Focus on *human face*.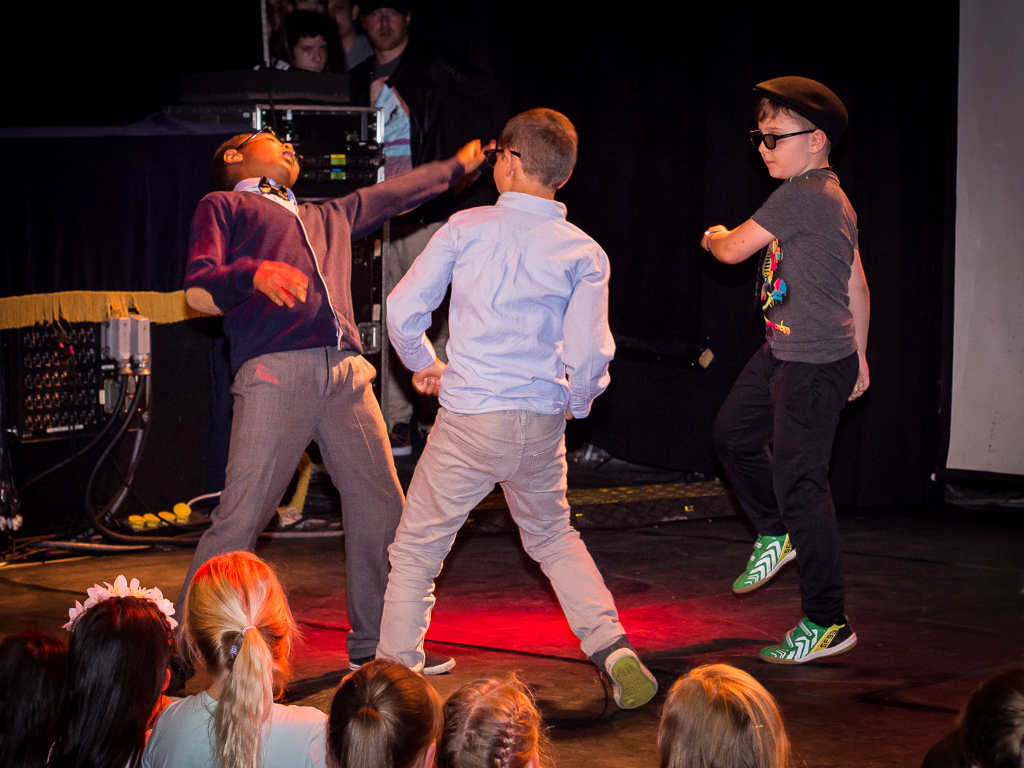
Focused at x1=328 y1=0 x2=352 y2=33.
